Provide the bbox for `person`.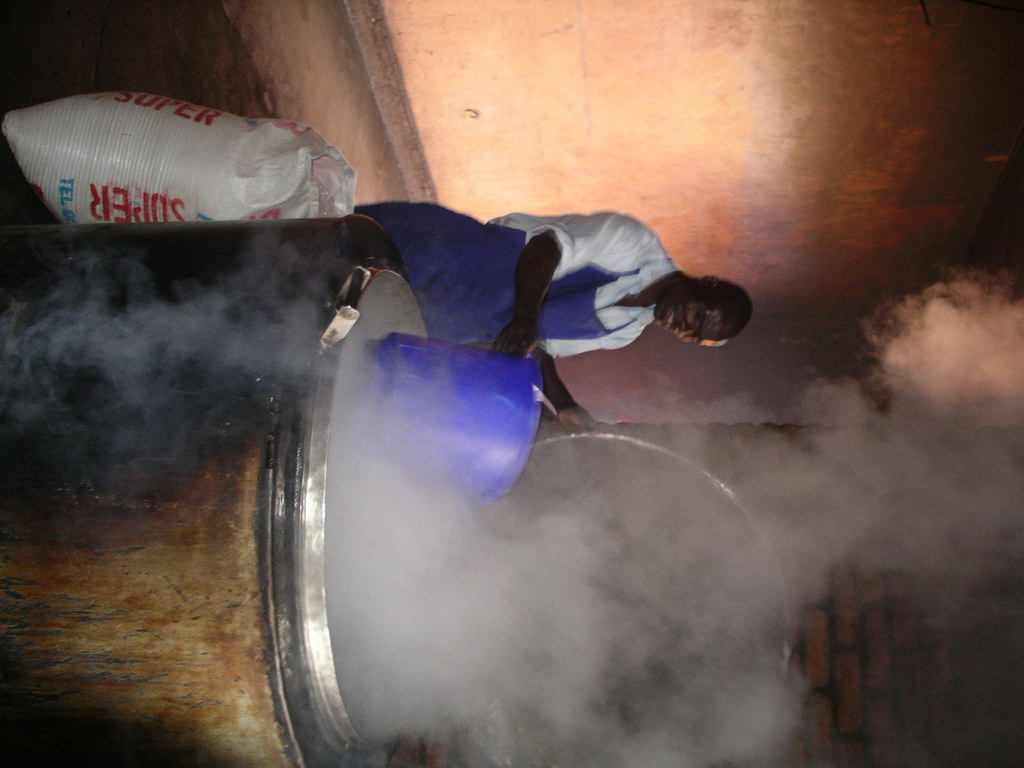
(349,205,755,435).
